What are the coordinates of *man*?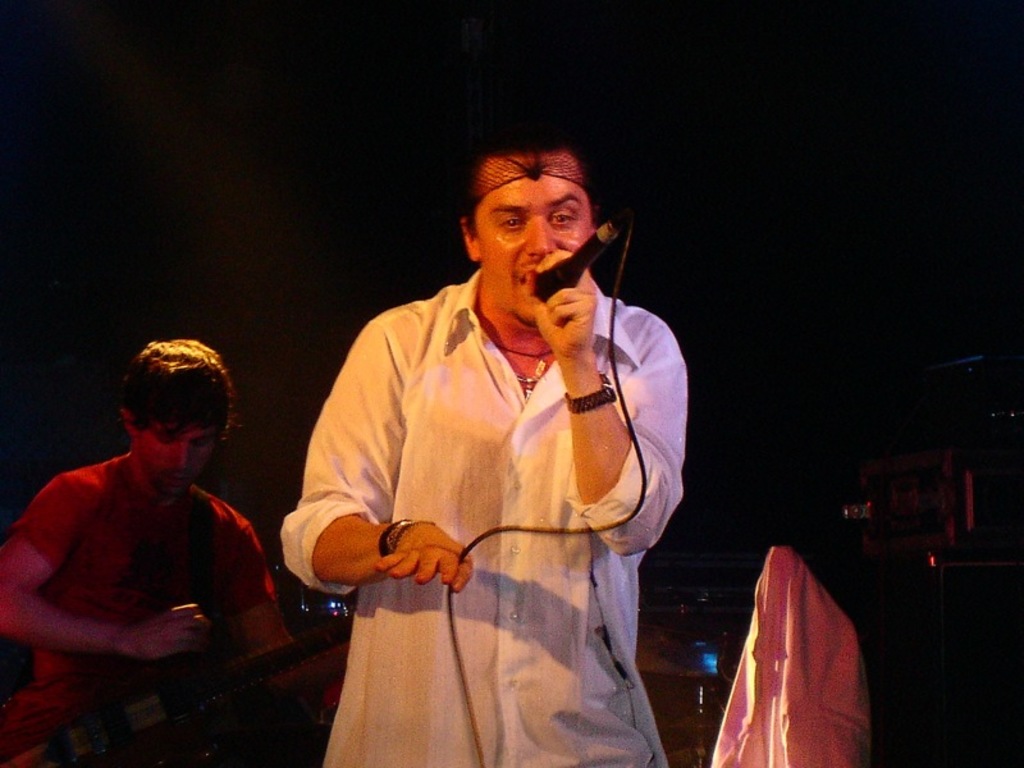
9/325/303/732.
